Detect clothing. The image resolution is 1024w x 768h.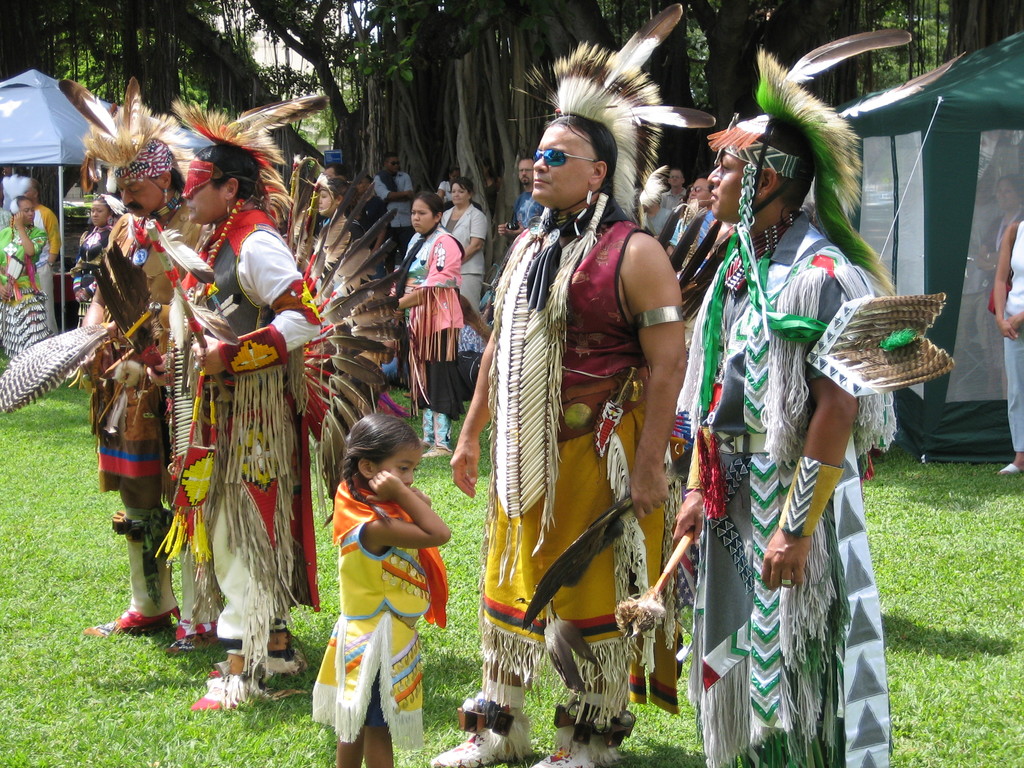
locate(314, 447, 435, 723).
